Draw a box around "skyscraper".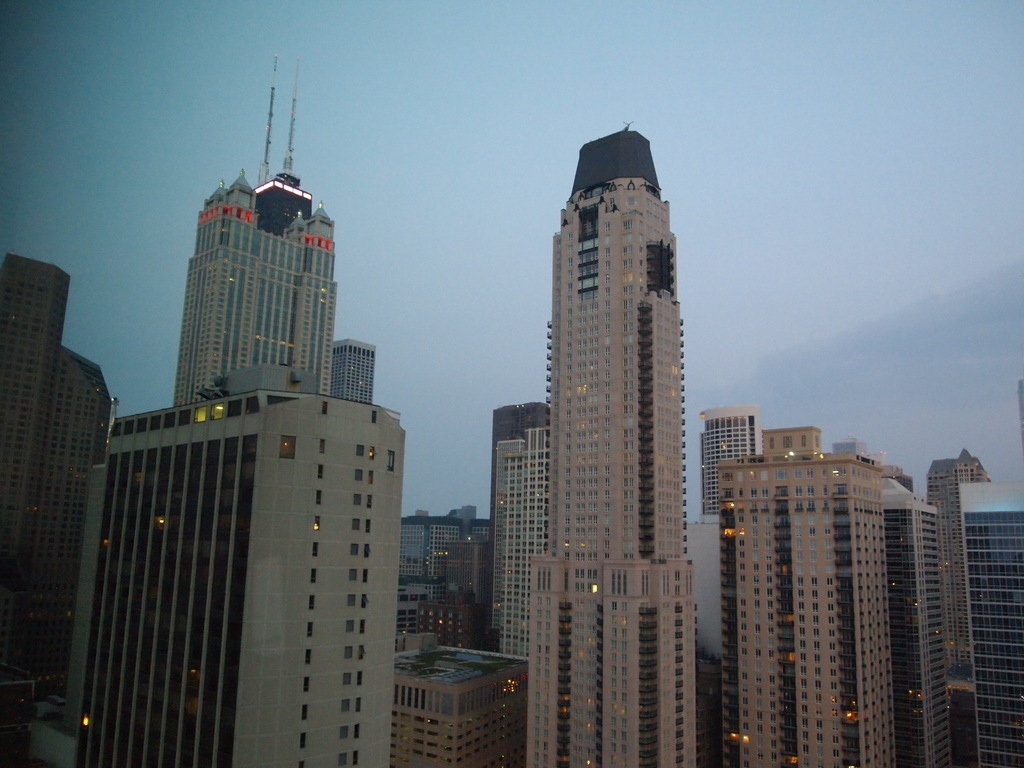
(325,340,386,399).
